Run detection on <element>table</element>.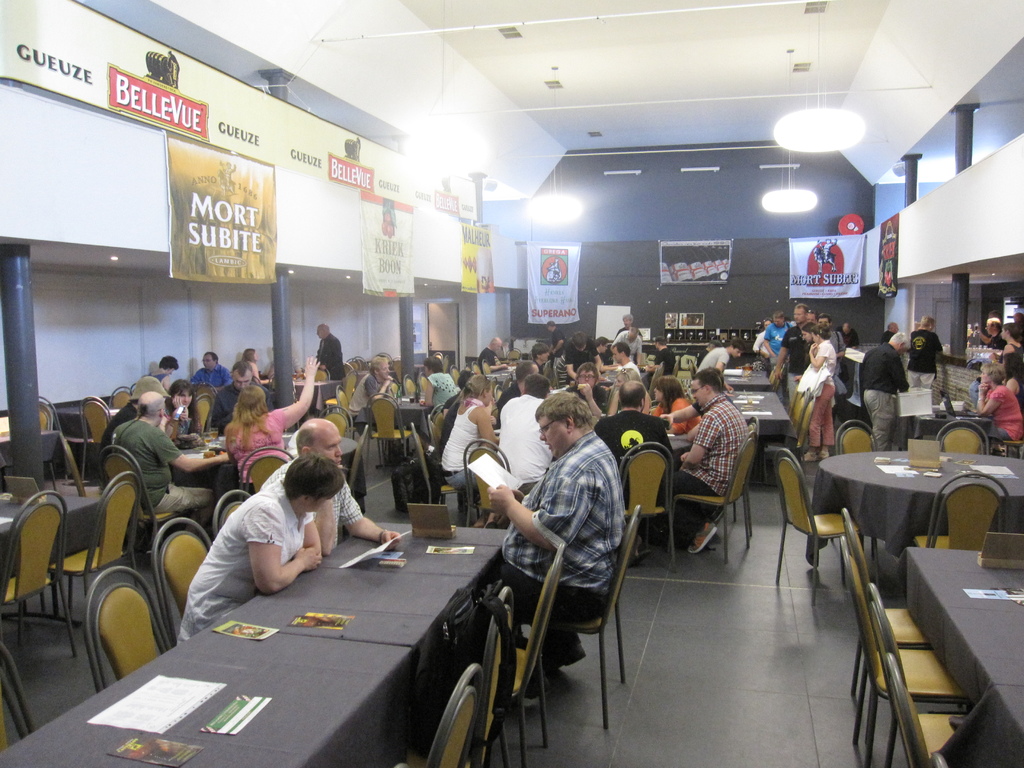
Result: box=[813, 444, 1023, 577].
